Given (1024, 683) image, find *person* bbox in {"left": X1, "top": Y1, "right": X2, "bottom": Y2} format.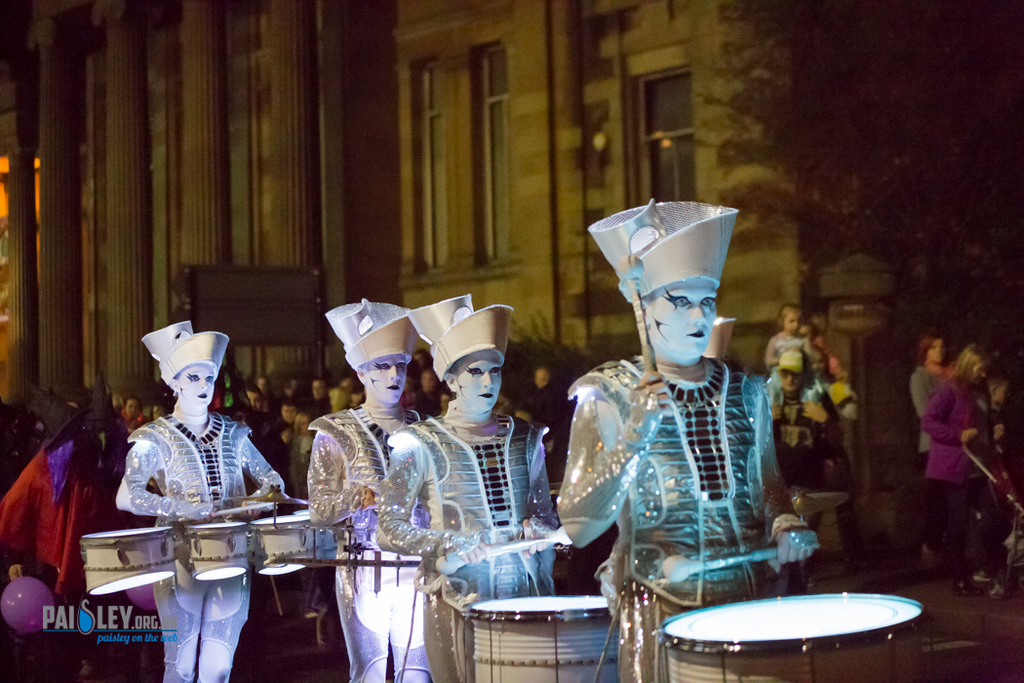
{"left": 759, "top": 296, "right": 826, "bottom": 427}.
